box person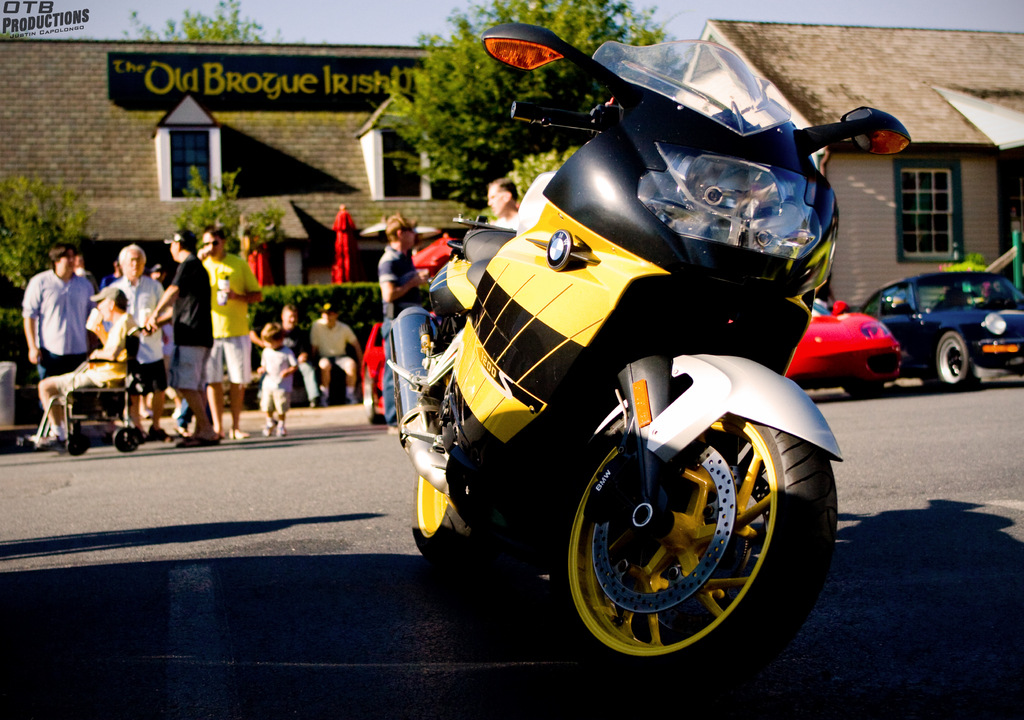
locate(27, 233, 89, 406)
